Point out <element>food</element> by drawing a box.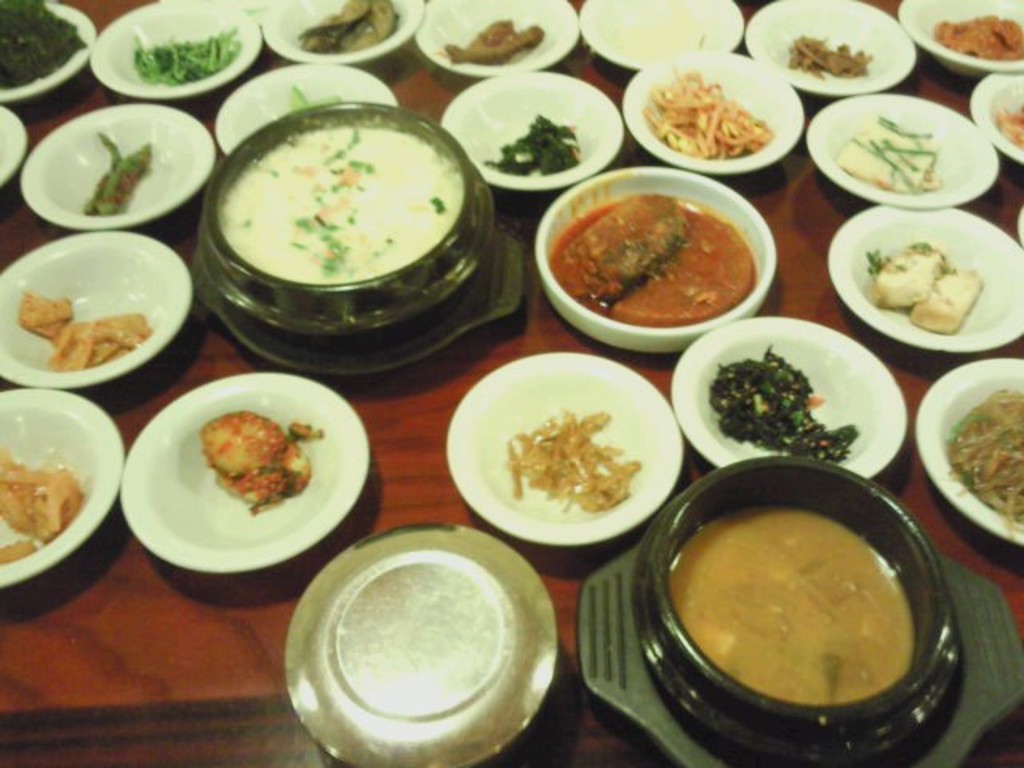
region(194, 410, 325, 514).
